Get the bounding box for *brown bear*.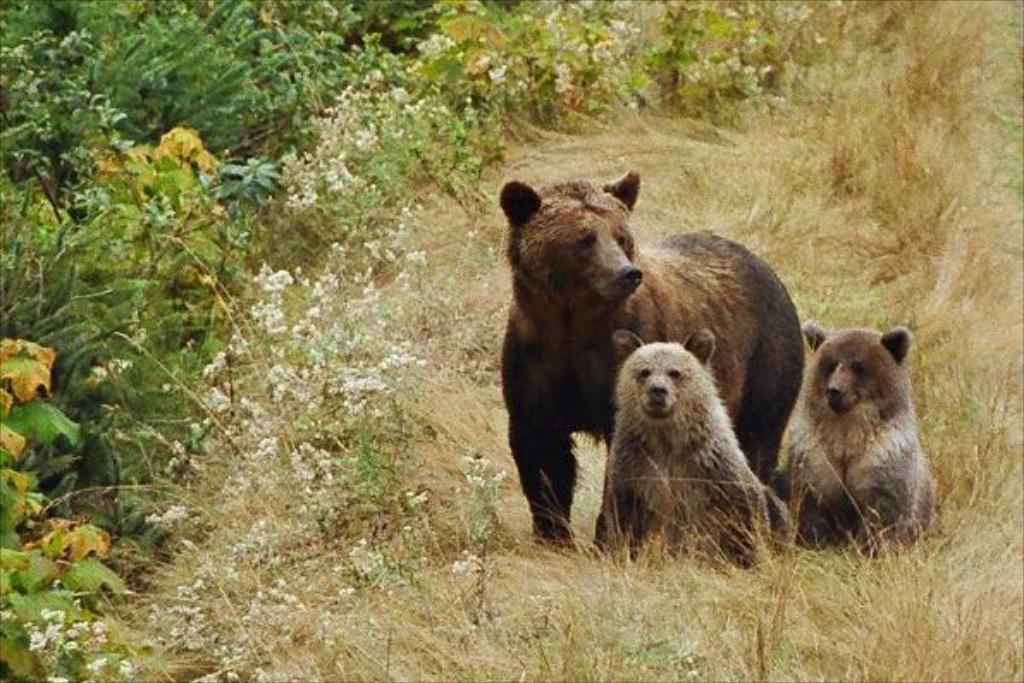
bbox=(501, 162, 805, 557).
